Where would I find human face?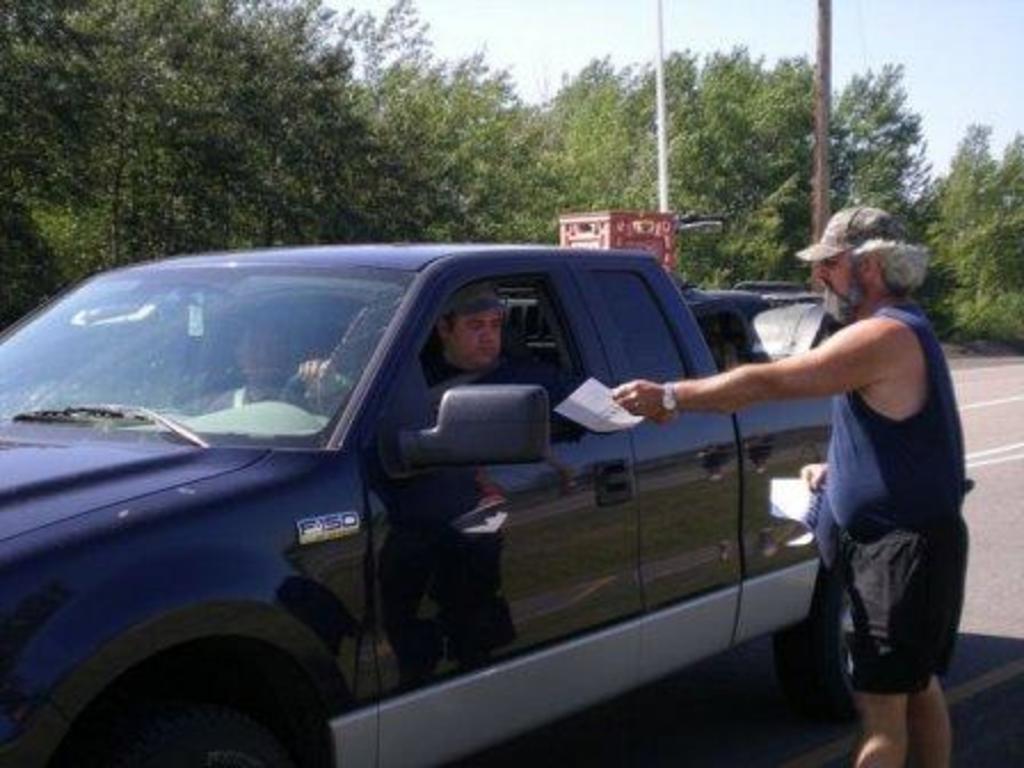
At [x1=240, y1=327, x2=279, y2=382].
